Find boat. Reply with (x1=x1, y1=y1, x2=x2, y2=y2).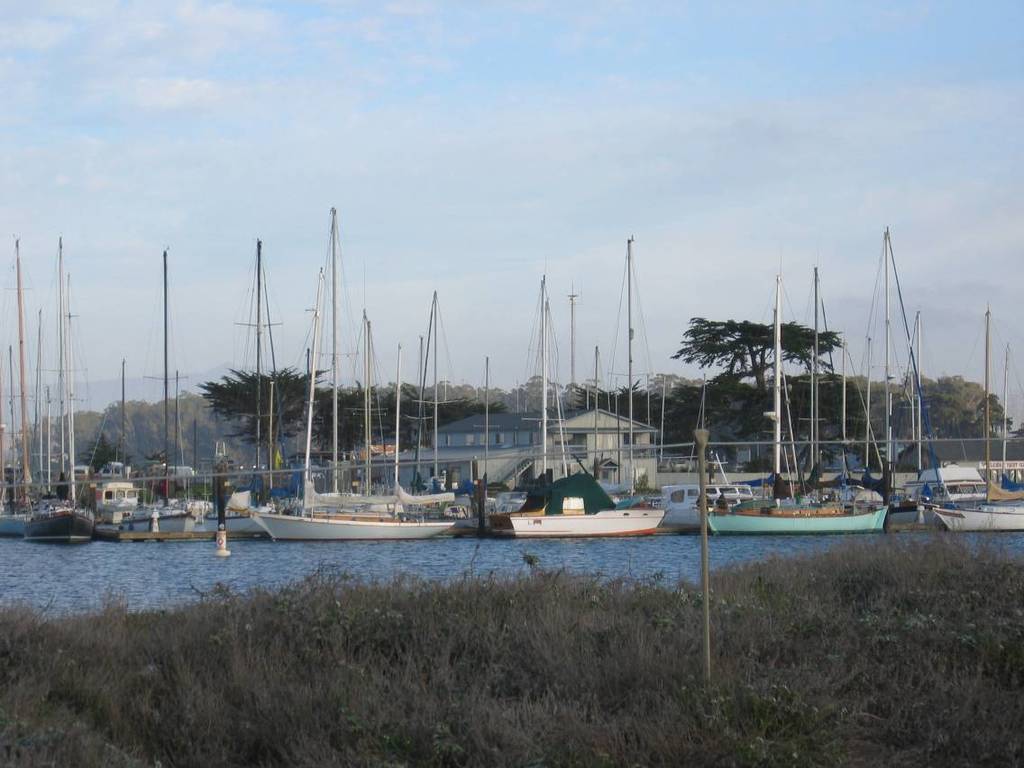
(x1=813, y1=341, x2=892, y2=490).
